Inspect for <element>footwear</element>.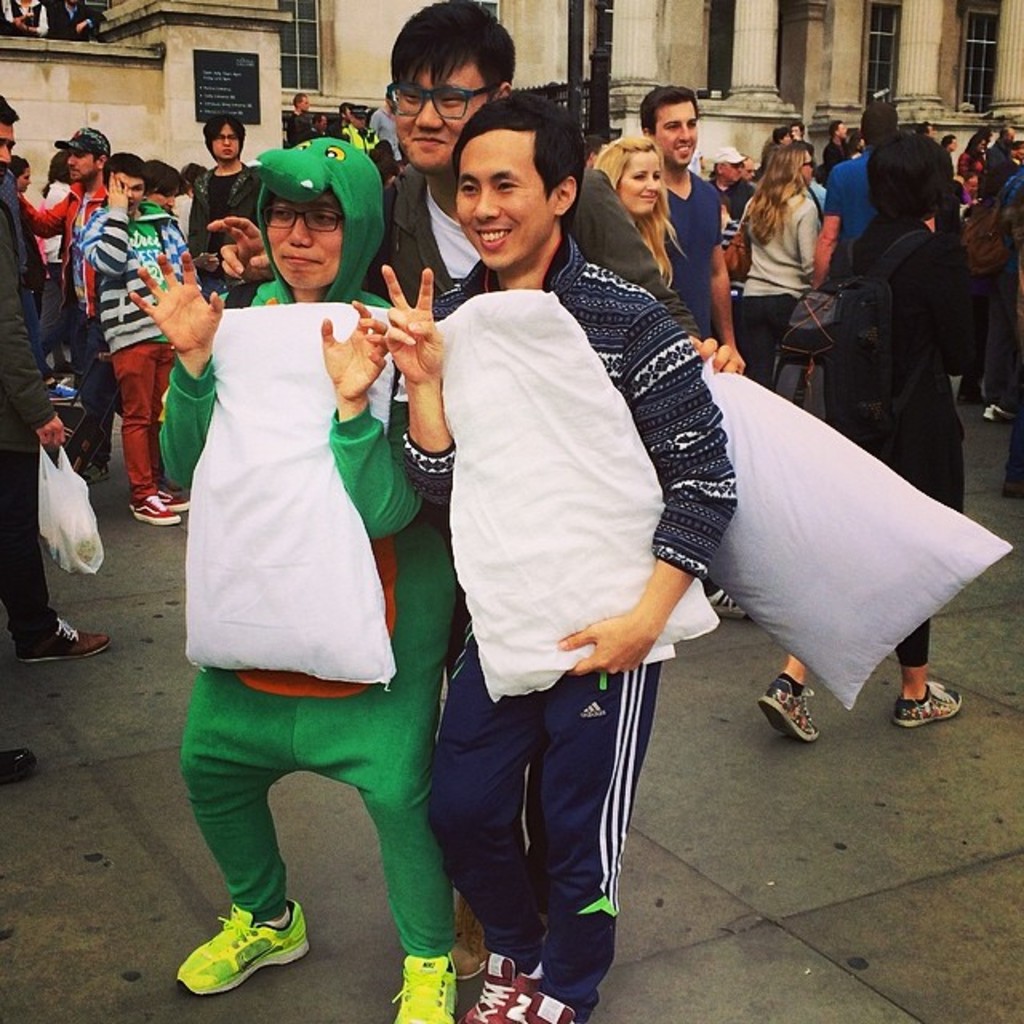
Inspection: region(130, 486, 181, 523).
